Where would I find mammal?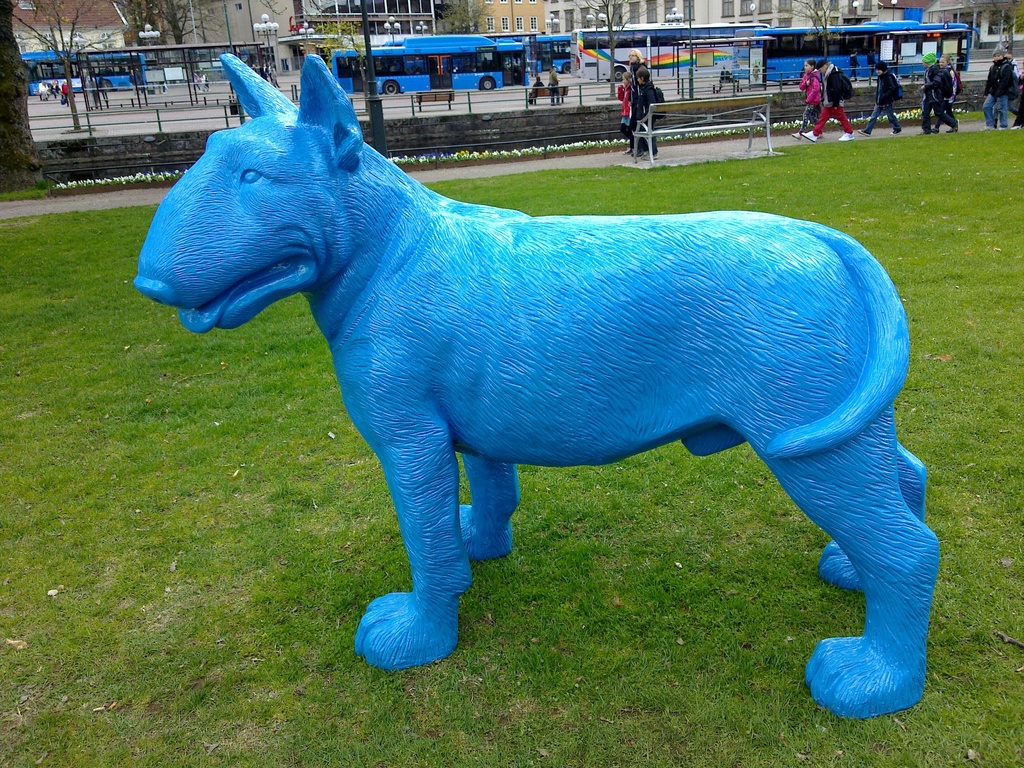
At <region>197, 71, 209, 95</region>.
